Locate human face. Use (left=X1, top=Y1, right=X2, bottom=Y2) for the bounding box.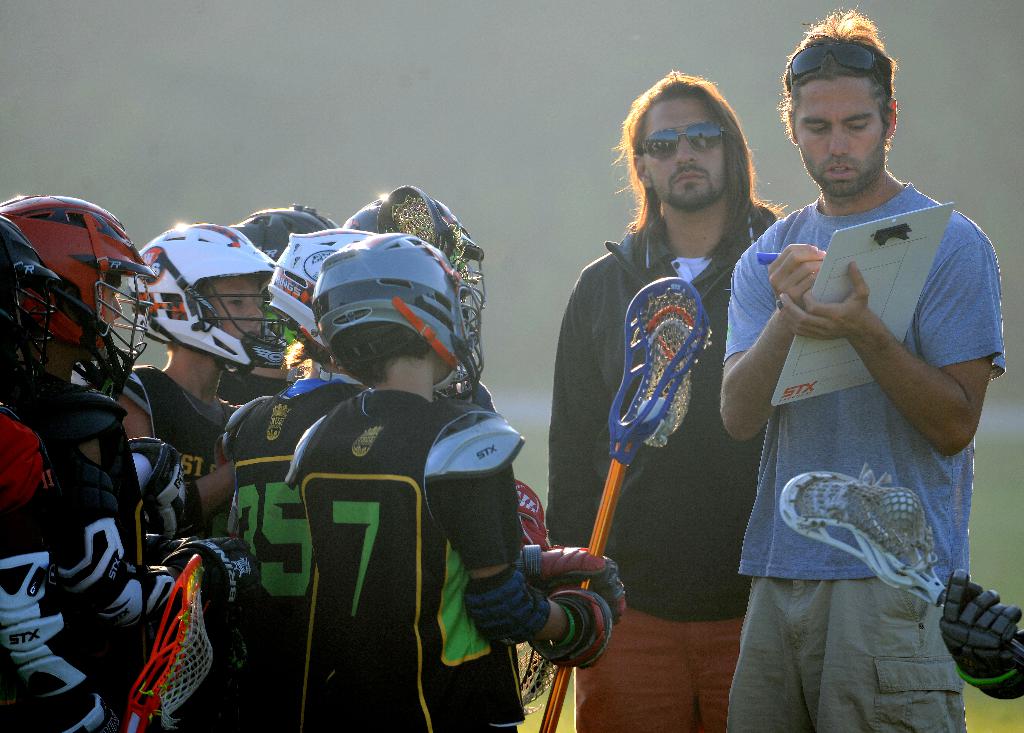
(left=796, top=79, right=884, bottom=190).
